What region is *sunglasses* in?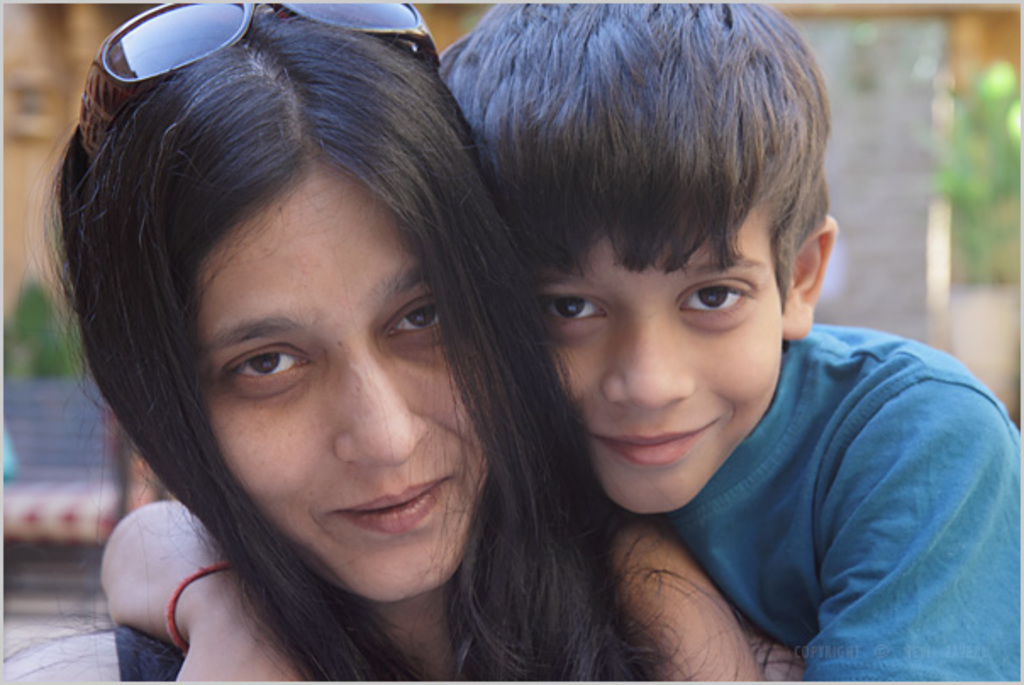
76 0 444 171.
